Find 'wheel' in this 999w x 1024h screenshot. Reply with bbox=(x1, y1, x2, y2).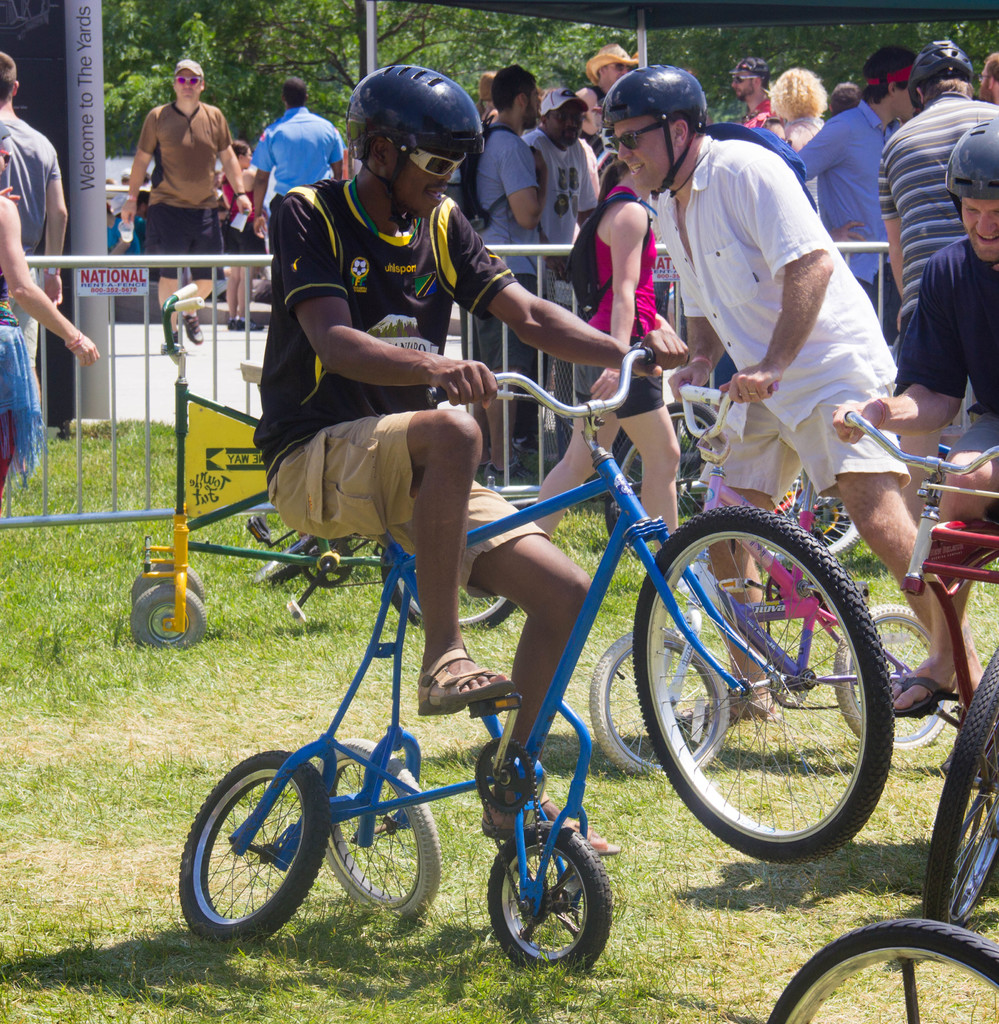
bbox=(124, 560, 205, 627).
